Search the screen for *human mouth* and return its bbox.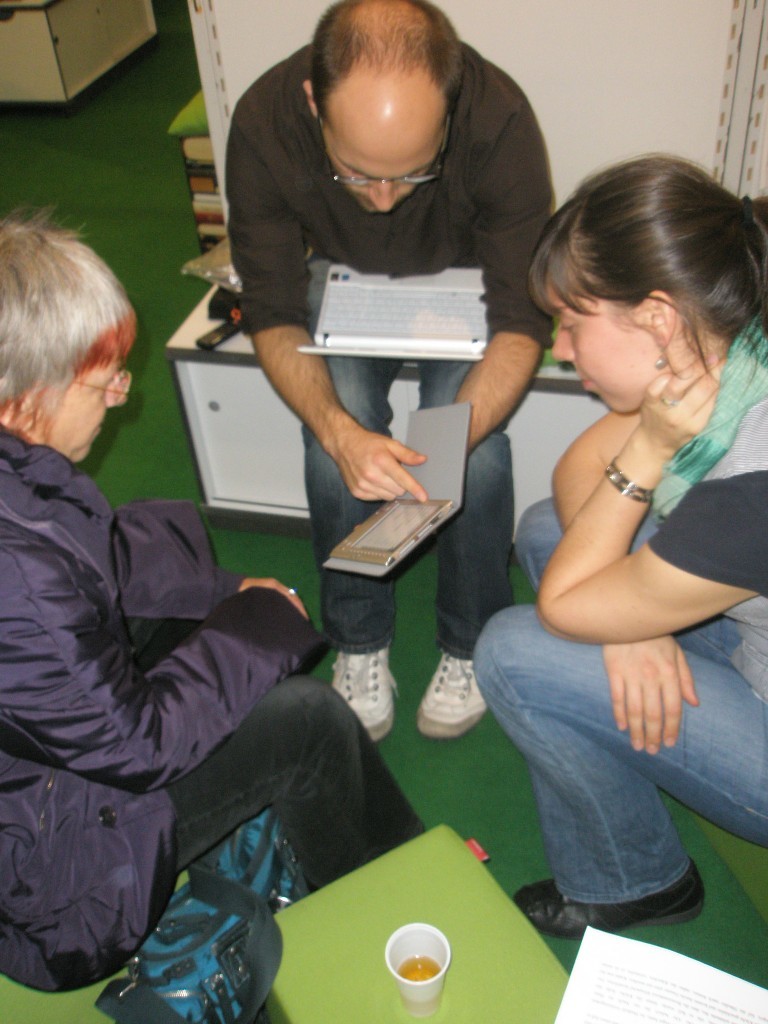
Found: region(575, 374, 594, 386).
